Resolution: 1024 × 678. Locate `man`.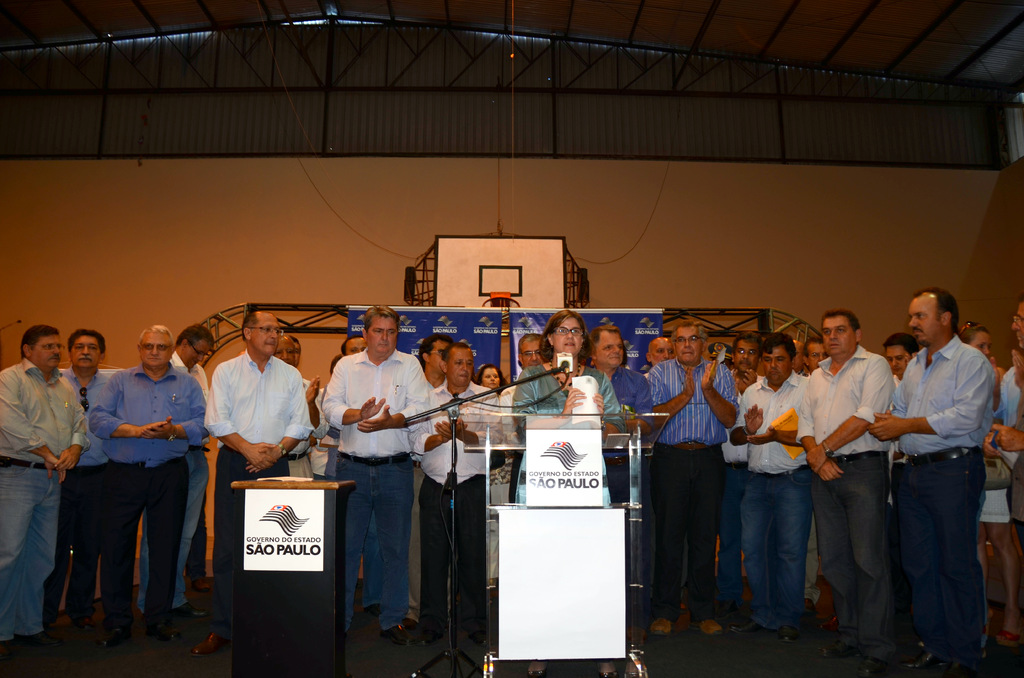
<box>56,323,109,626</box>.
